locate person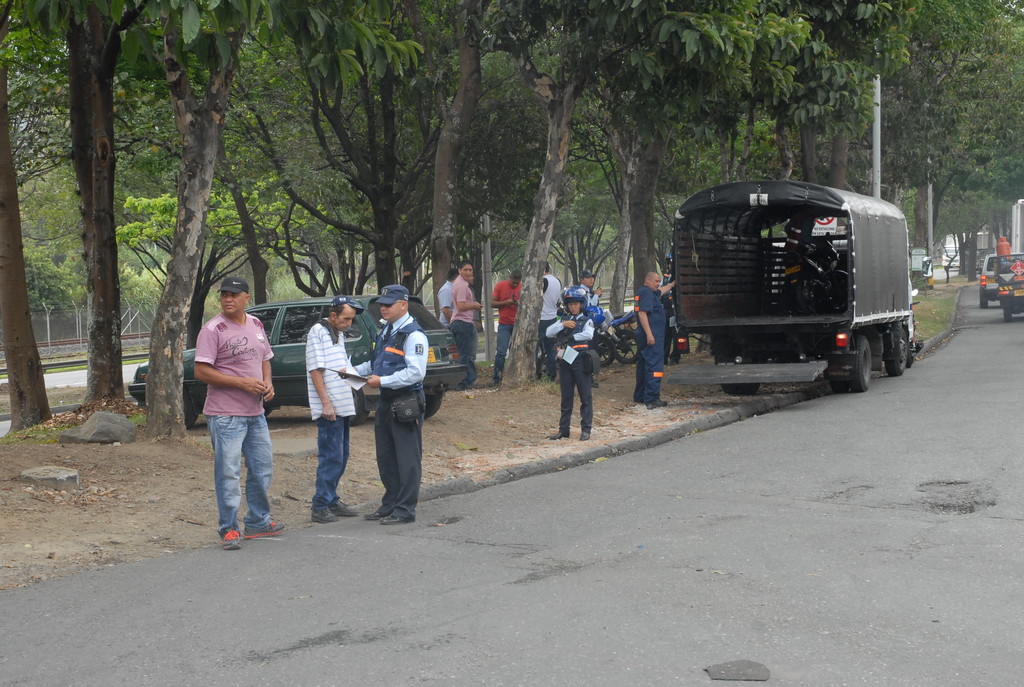
(450,260,485,393)
